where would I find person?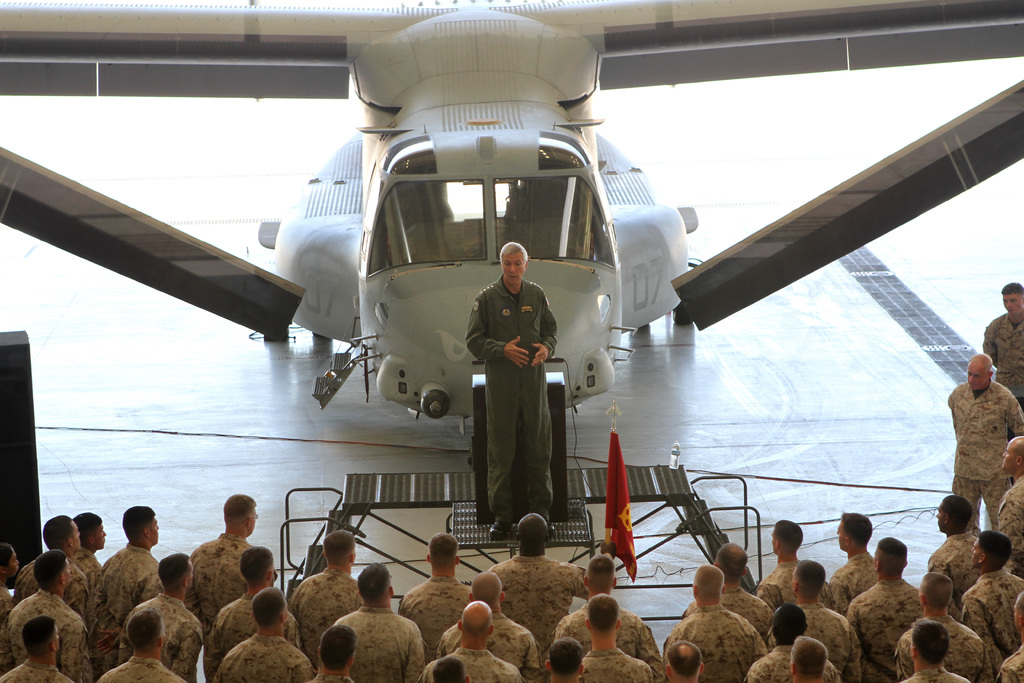
At pyautogui.locateOnScreen(671, 550, 774, 682).
